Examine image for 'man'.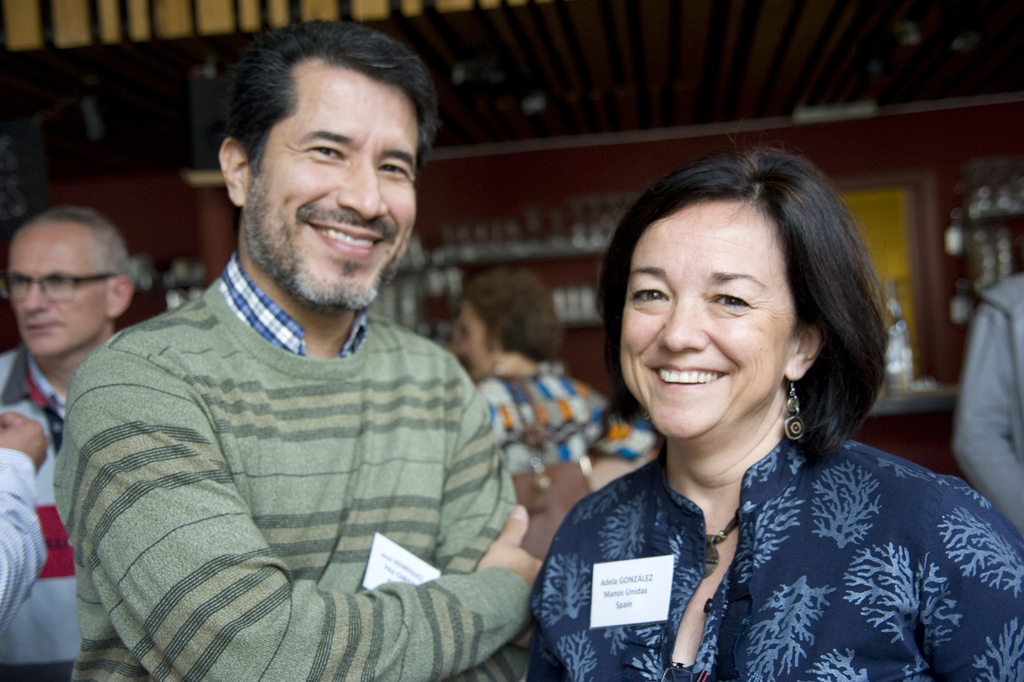
Examination result: bbox(0, 203, 149, 681).
